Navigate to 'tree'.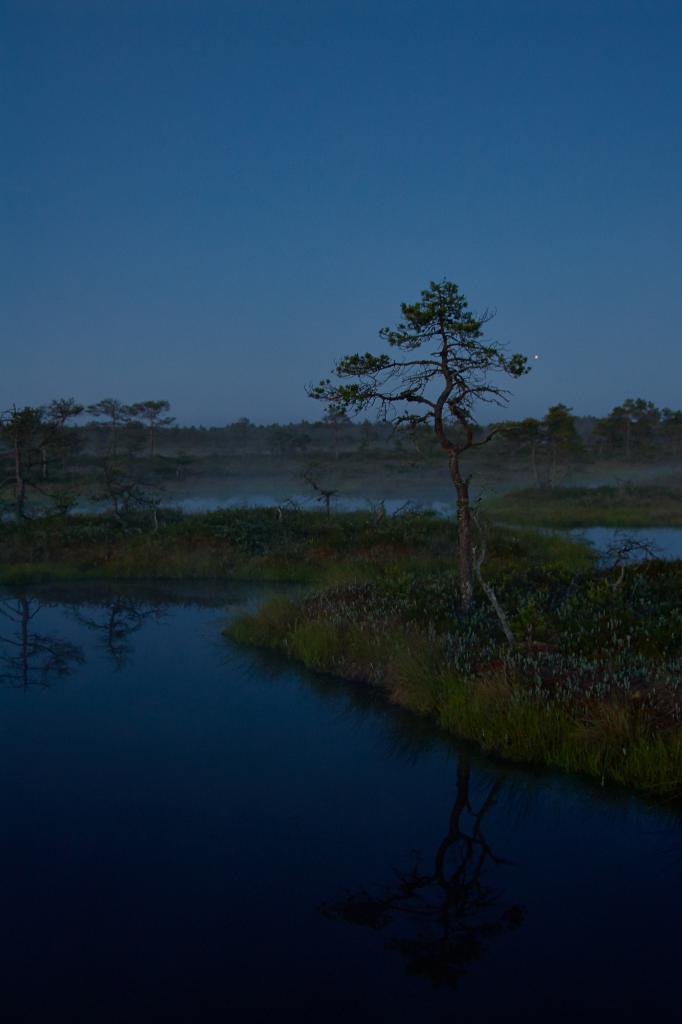
Navigation target: Rect(296, 274, 537, 620).
